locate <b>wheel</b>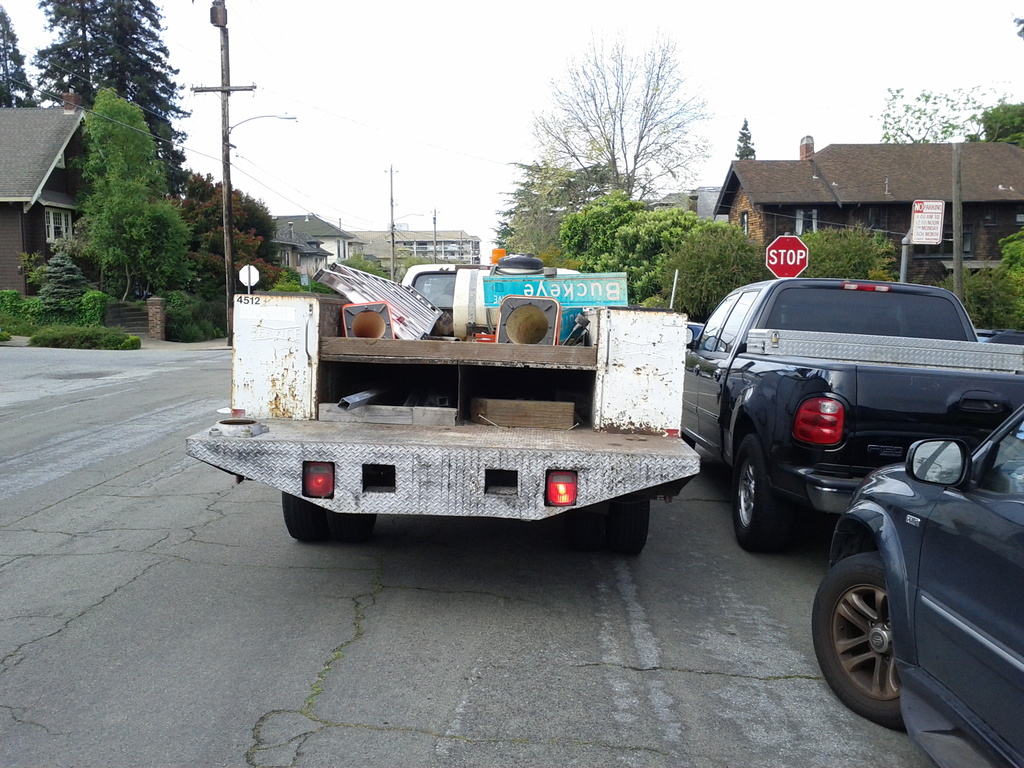
Rect(730, 435, 800, 552)
